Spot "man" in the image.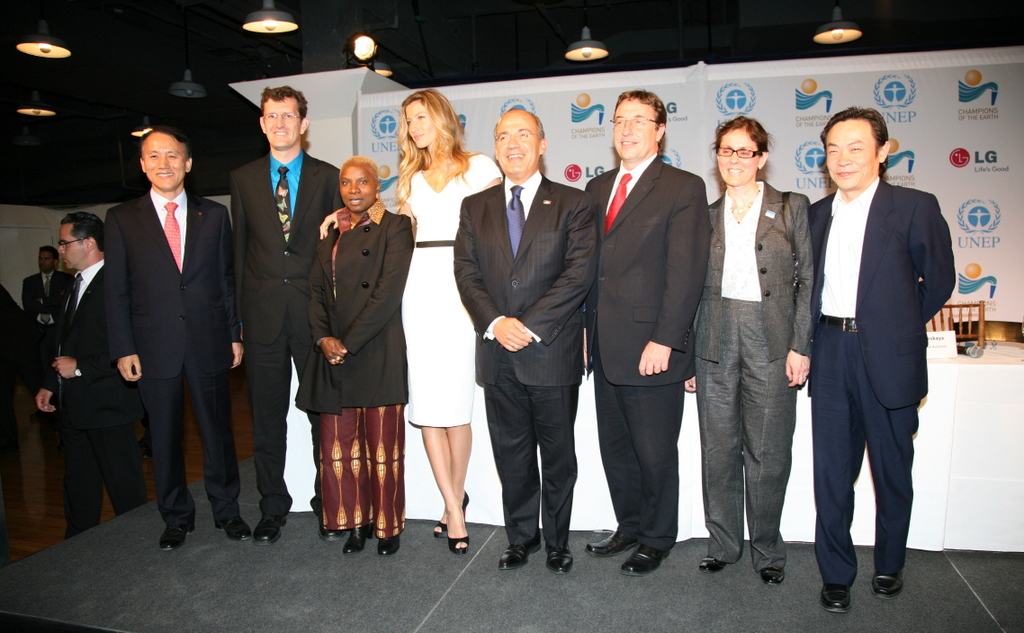
"man" found at <box>803,80,960,617</box>.
